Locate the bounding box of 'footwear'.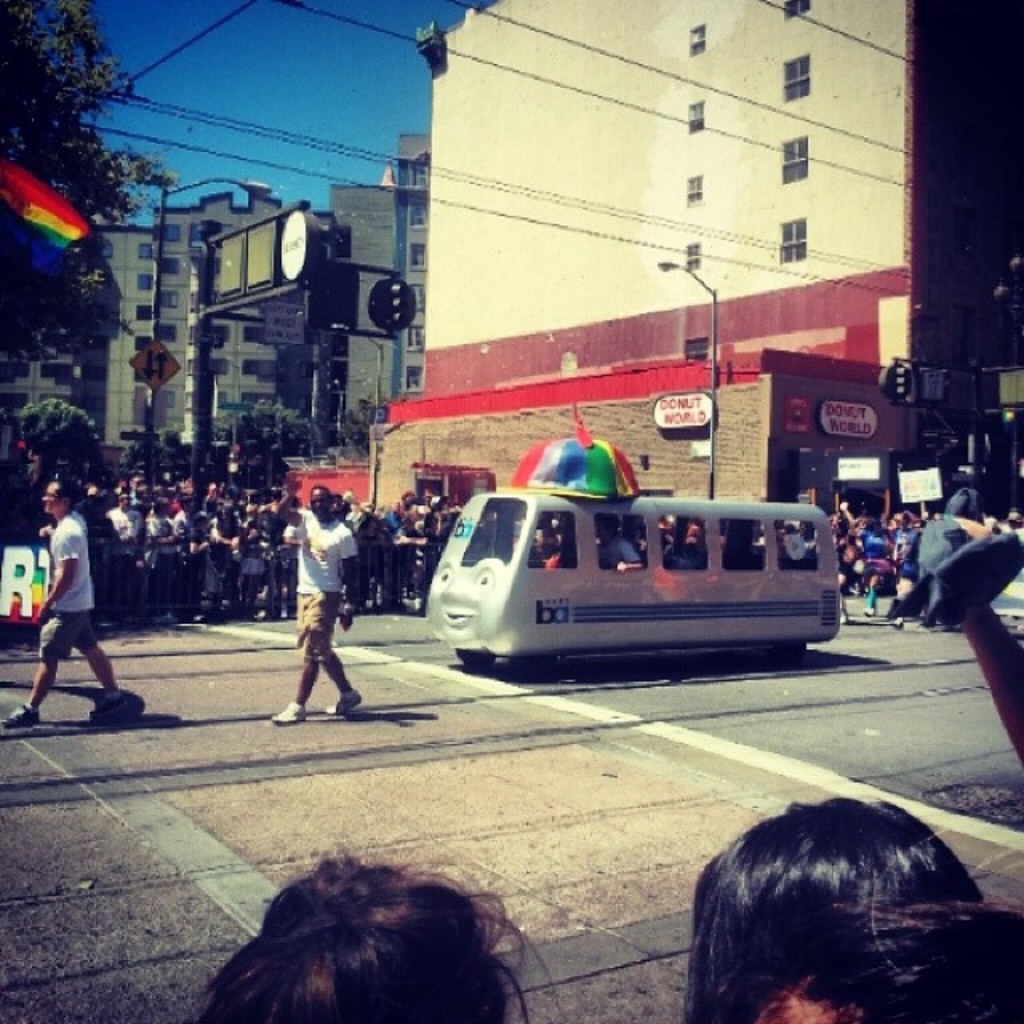
Bounding box: [left=840, top=608, right=850, bottom=626].
